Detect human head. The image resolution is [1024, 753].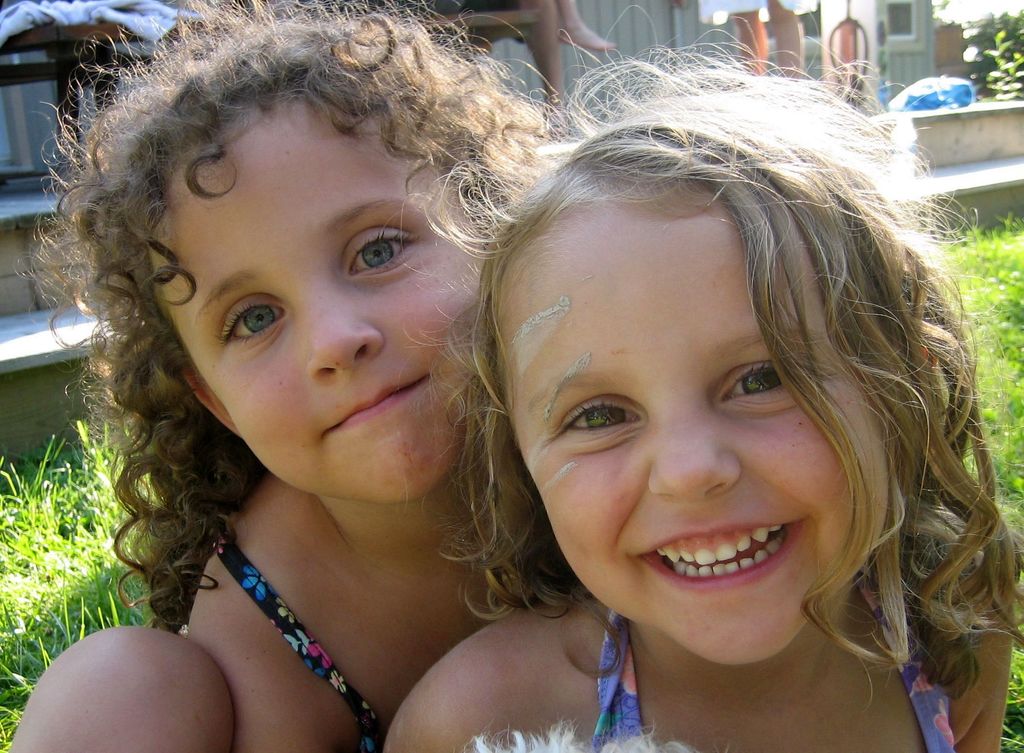
x1=82 y1=0 x2=521 y2=512.
